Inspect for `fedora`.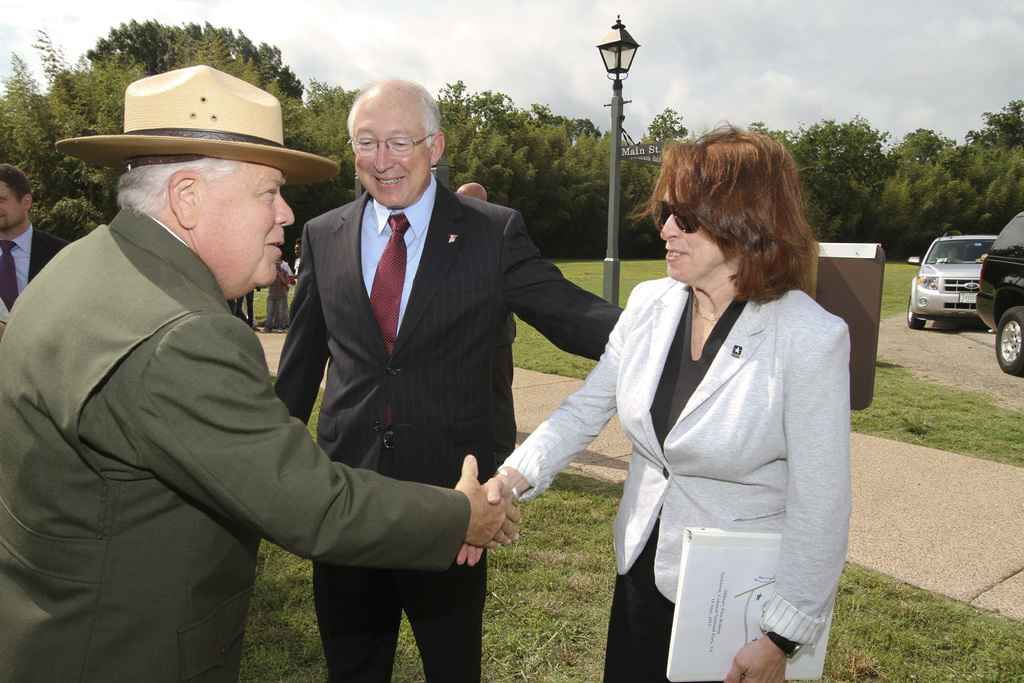
Inspection: 56,63,340,185.
